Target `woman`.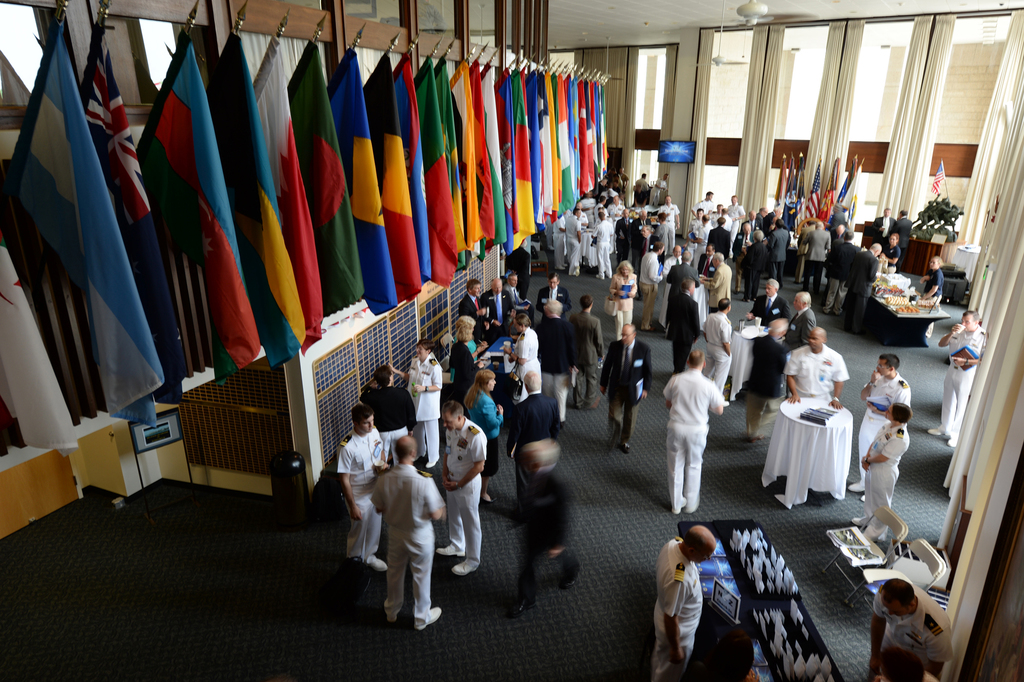
Target region: [x1=504, y1=313, x2=540, y2=402].
